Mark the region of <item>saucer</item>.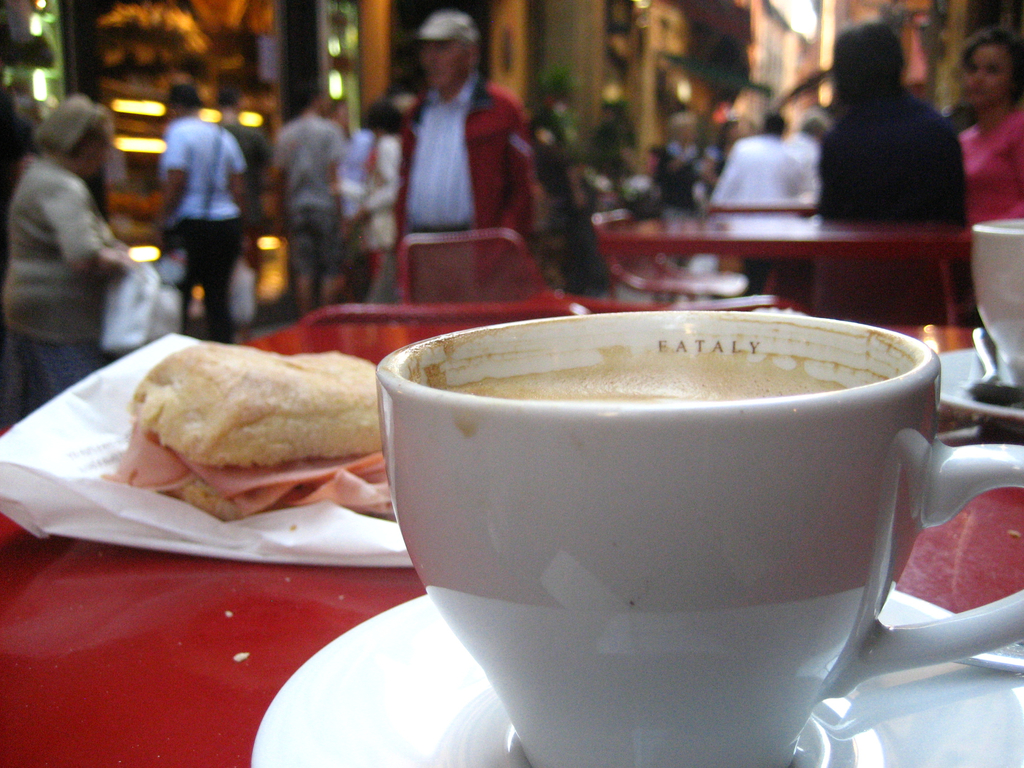
Region: (x1=253, y1=596, x2=1023, y2=767).
